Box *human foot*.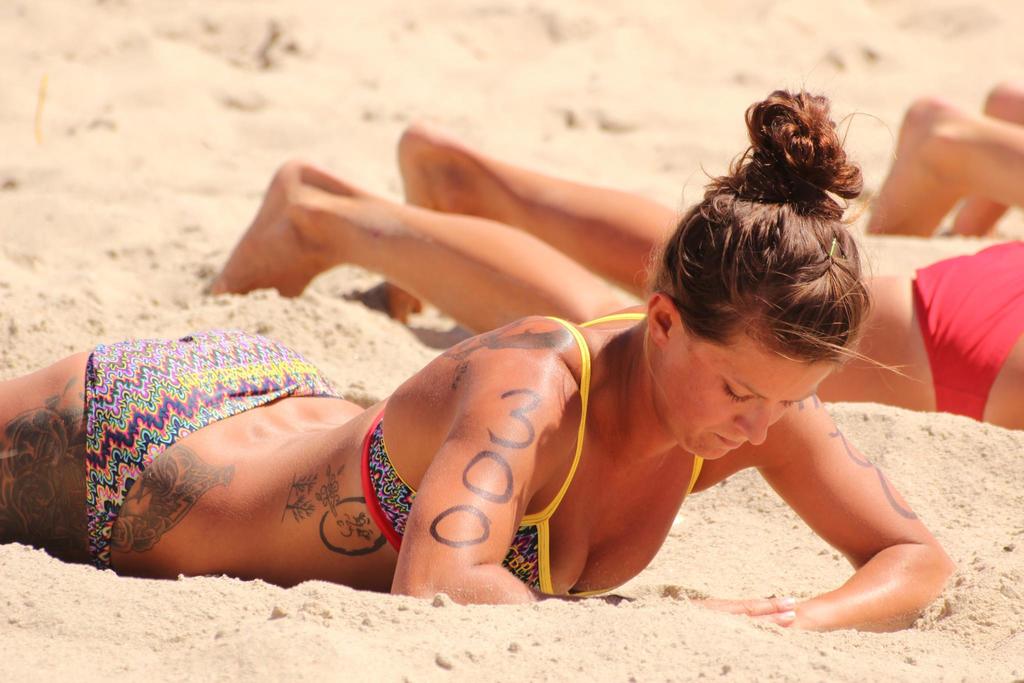
x1=952 y1=81 x2=1023 y2=243.
